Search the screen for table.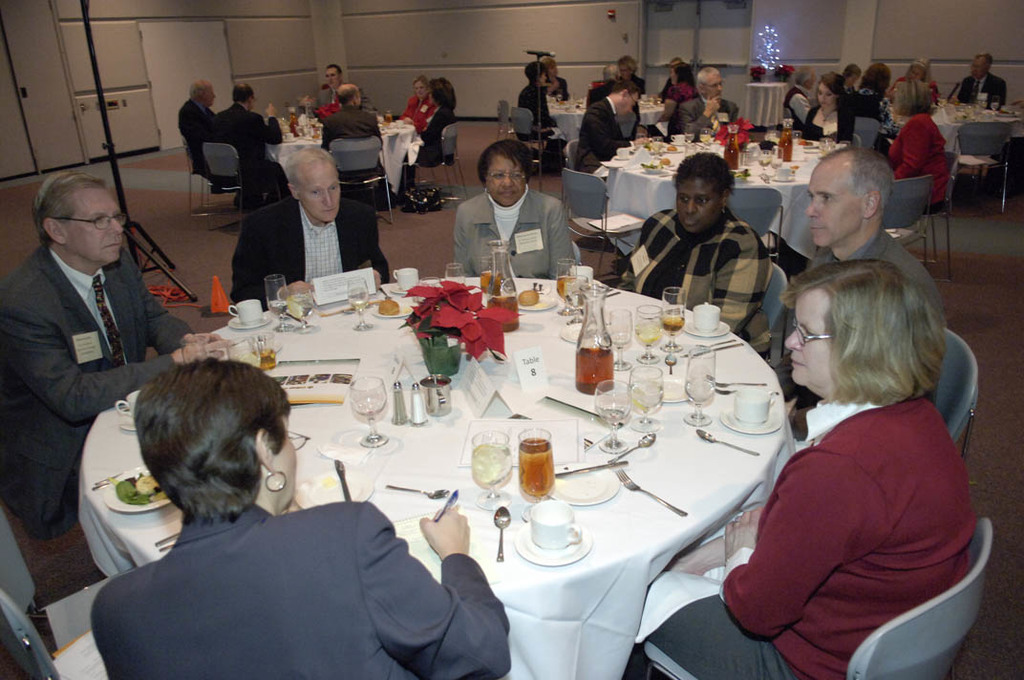
Found at detection(741, 84, 786, 132).
